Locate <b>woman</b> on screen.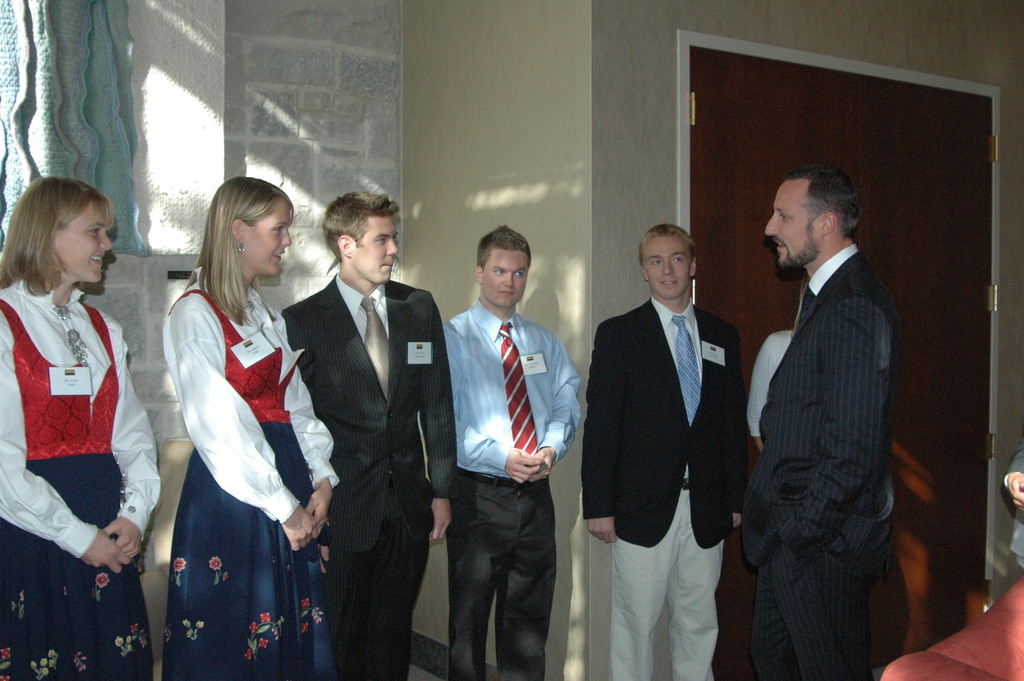
On screen at [150, 182, 321, 680].
